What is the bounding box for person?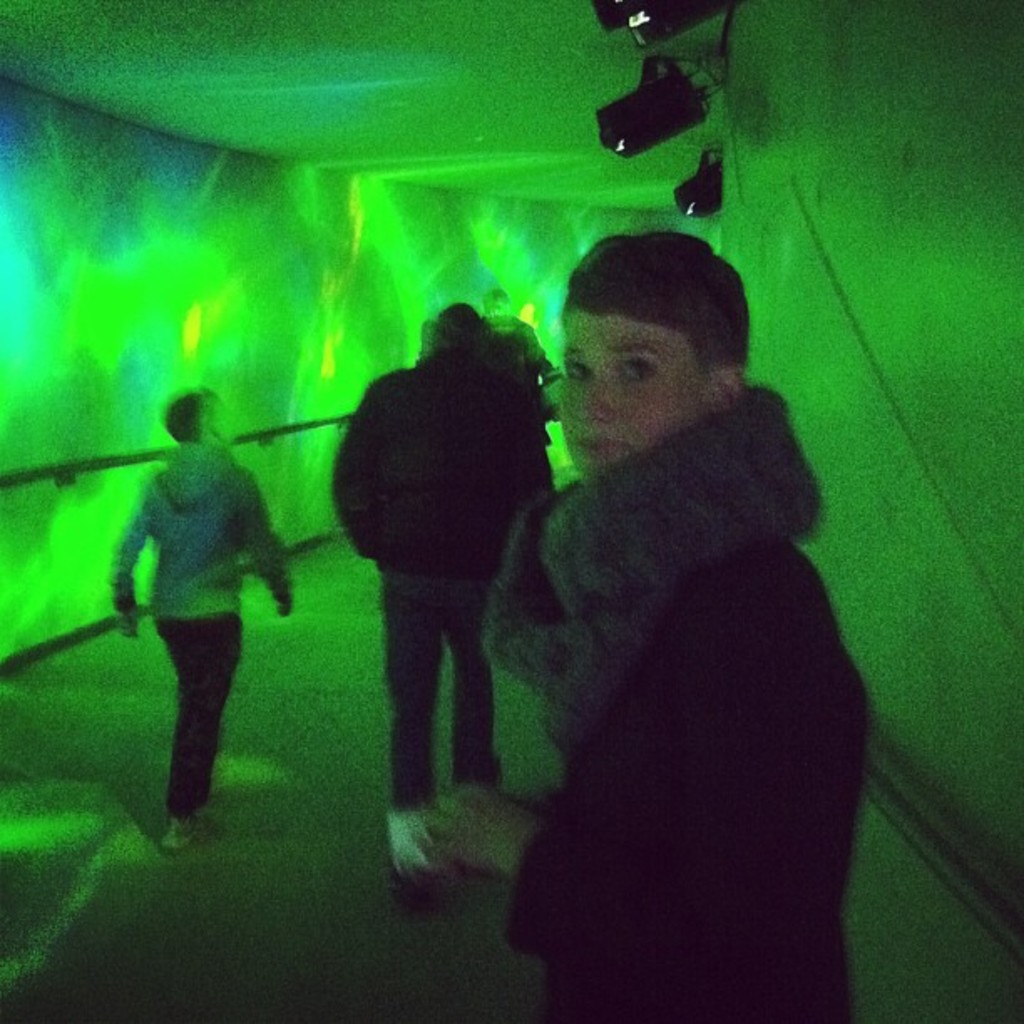
box=[425, 221, 870, 1022].
